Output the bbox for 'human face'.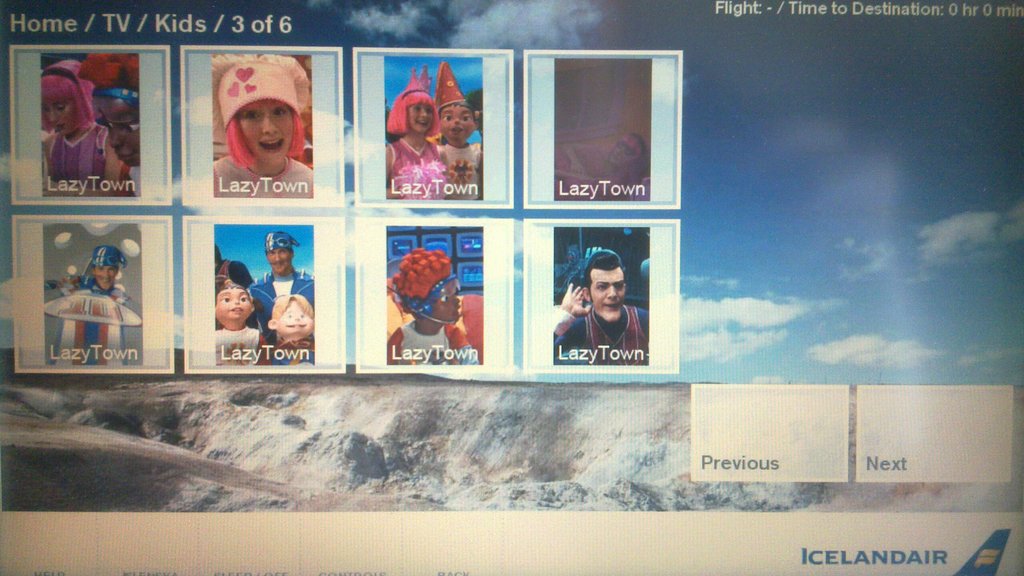
bbox=(589, 266, 627, 321).
